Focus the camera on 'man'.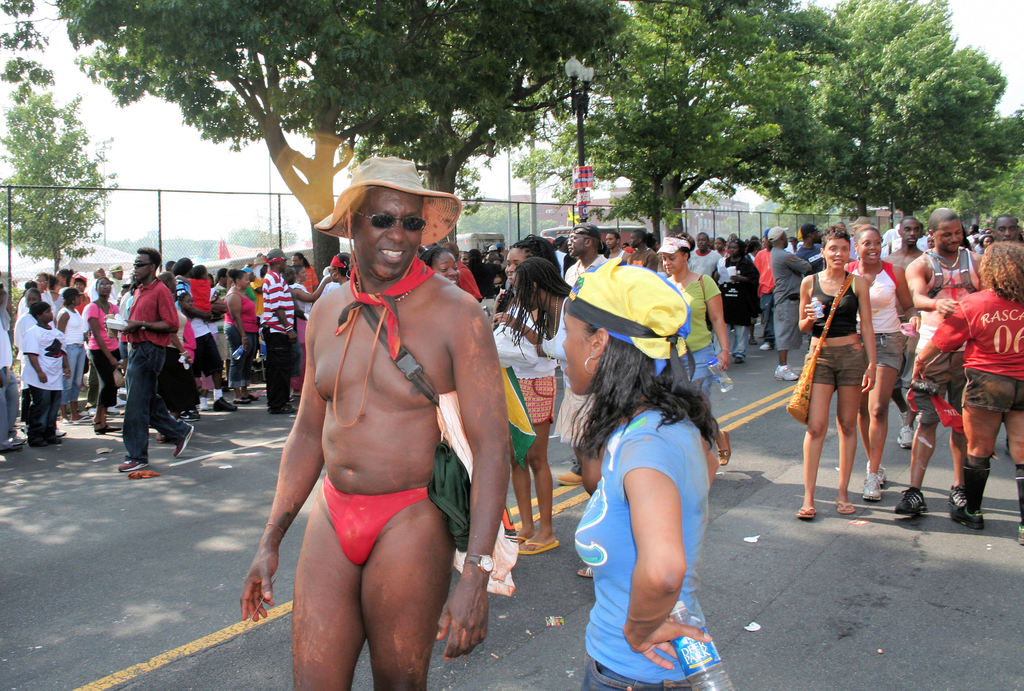
Focus region: left=260, top=248, right=297, bottom=412.
